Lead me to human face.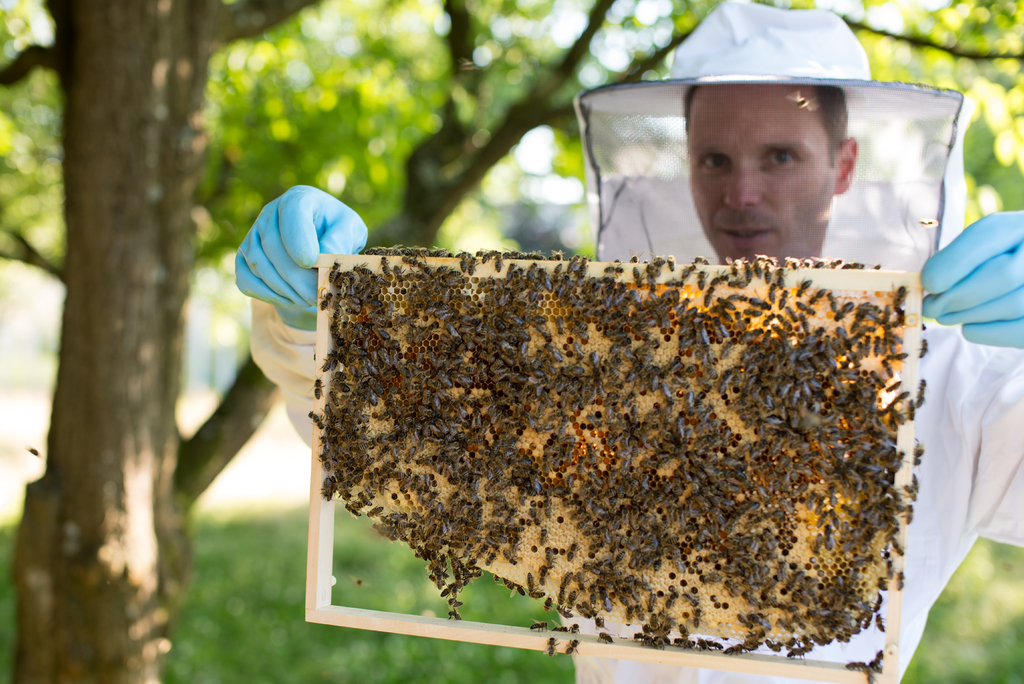
Lead to x1=685 y1=87 x2=836 y2=262.
